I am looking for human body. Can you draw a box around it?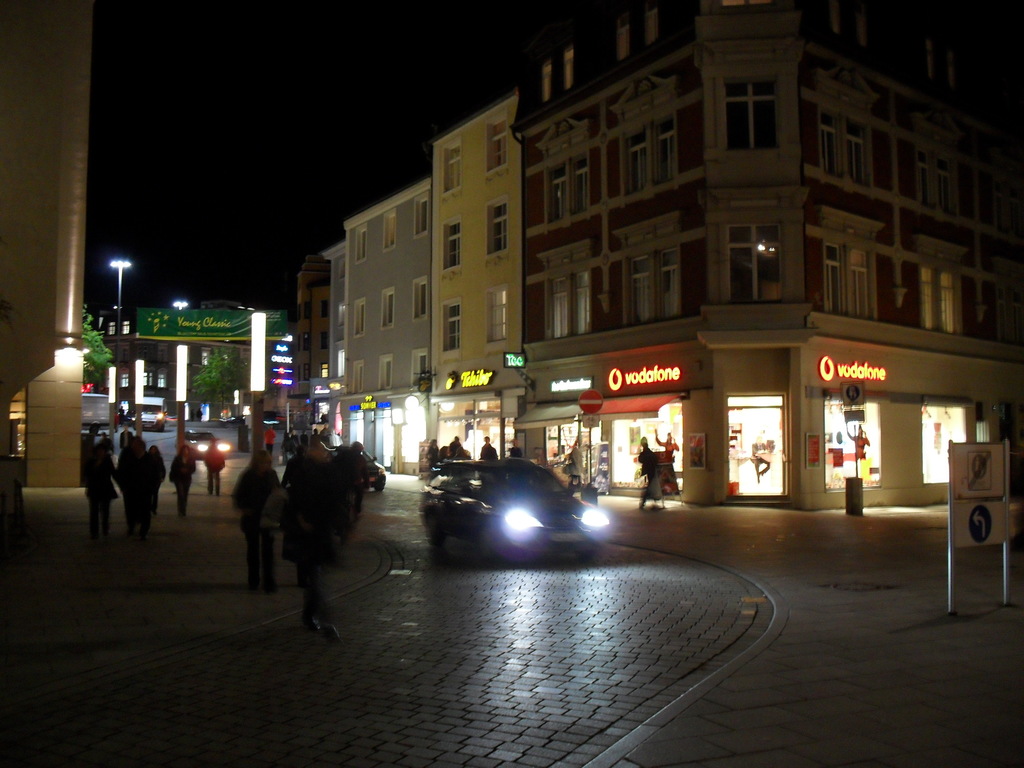
Sure, the bounding box is bbox=(147, 450, 163, 503).
